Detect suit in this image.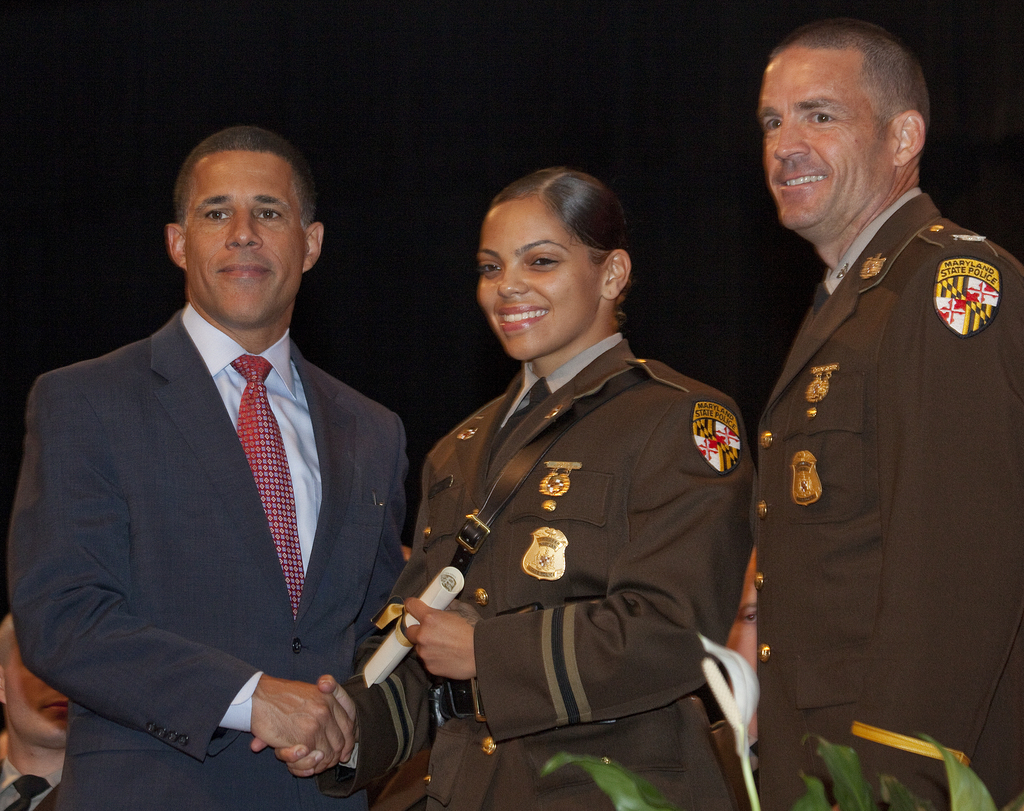
Detection: crop(10, 300, 407, 810).
